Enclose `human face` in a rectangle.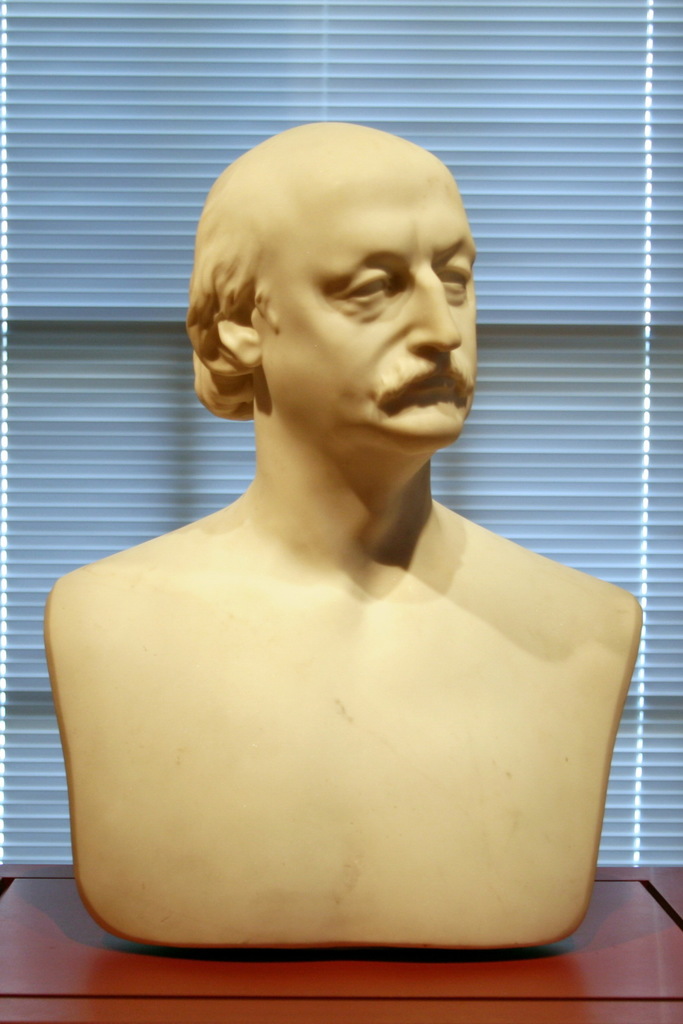
region(255, 170, 485, 454).
